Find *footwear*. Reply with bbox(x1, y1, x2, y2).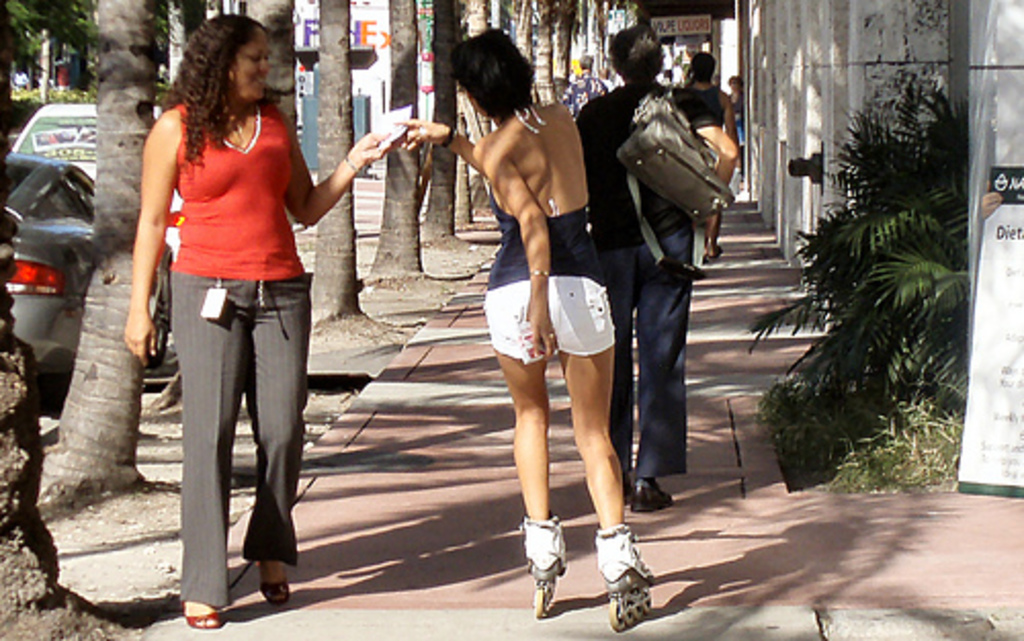
bbox(633, 471, 674, 504).
